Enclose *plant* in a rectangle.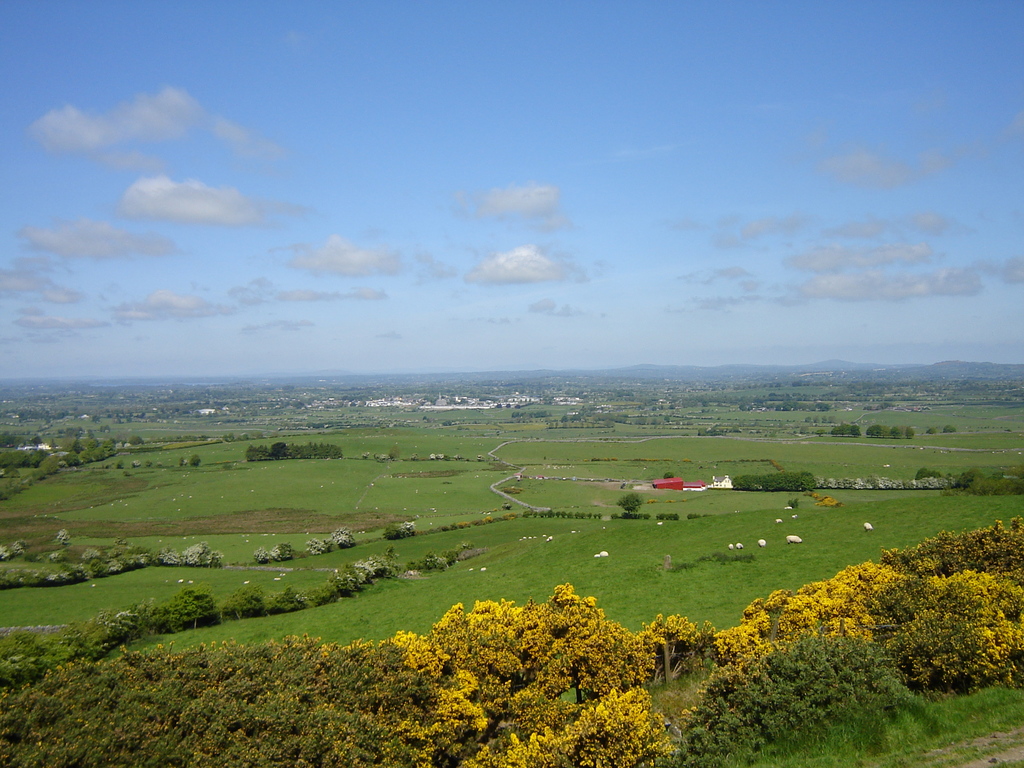
<region>241, 439, 344, 460</region>.
